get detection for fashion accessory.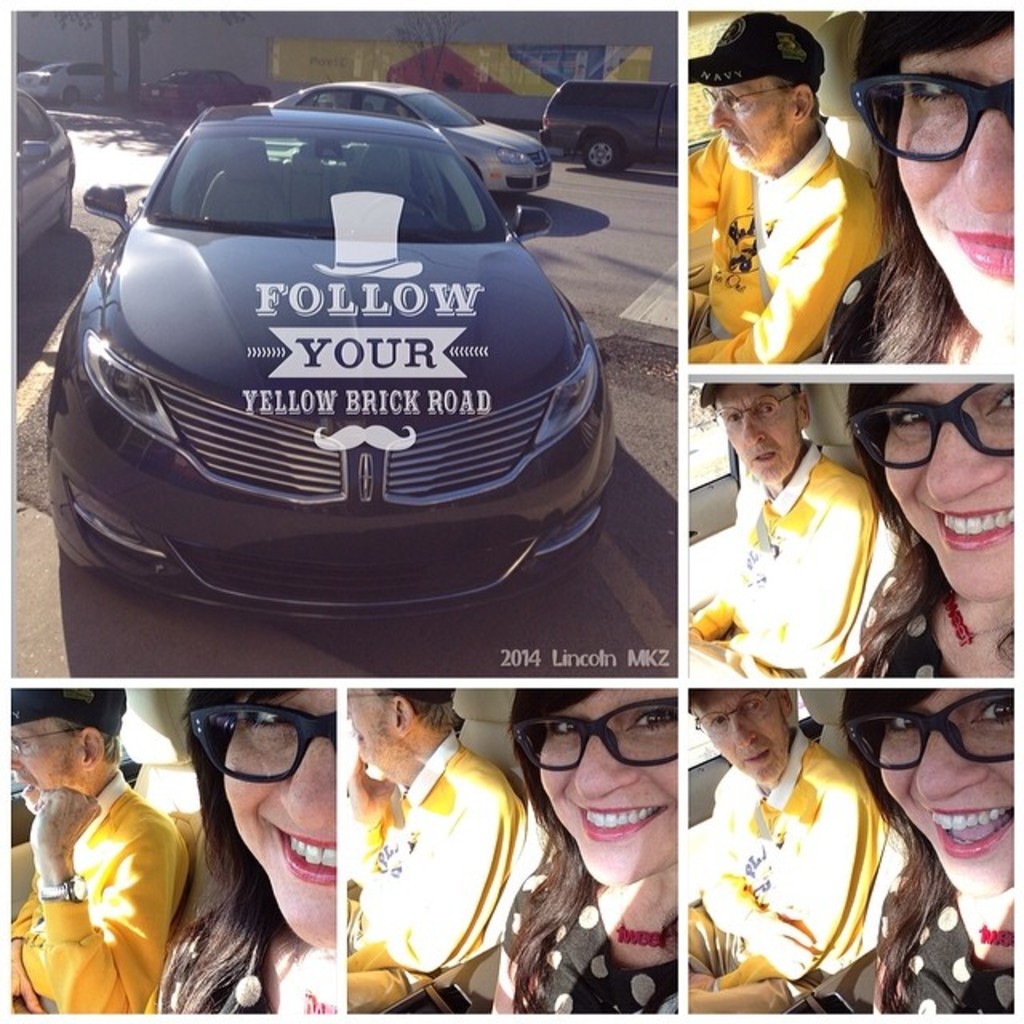
Detection: BBox(846, 64, 1013, 158).
